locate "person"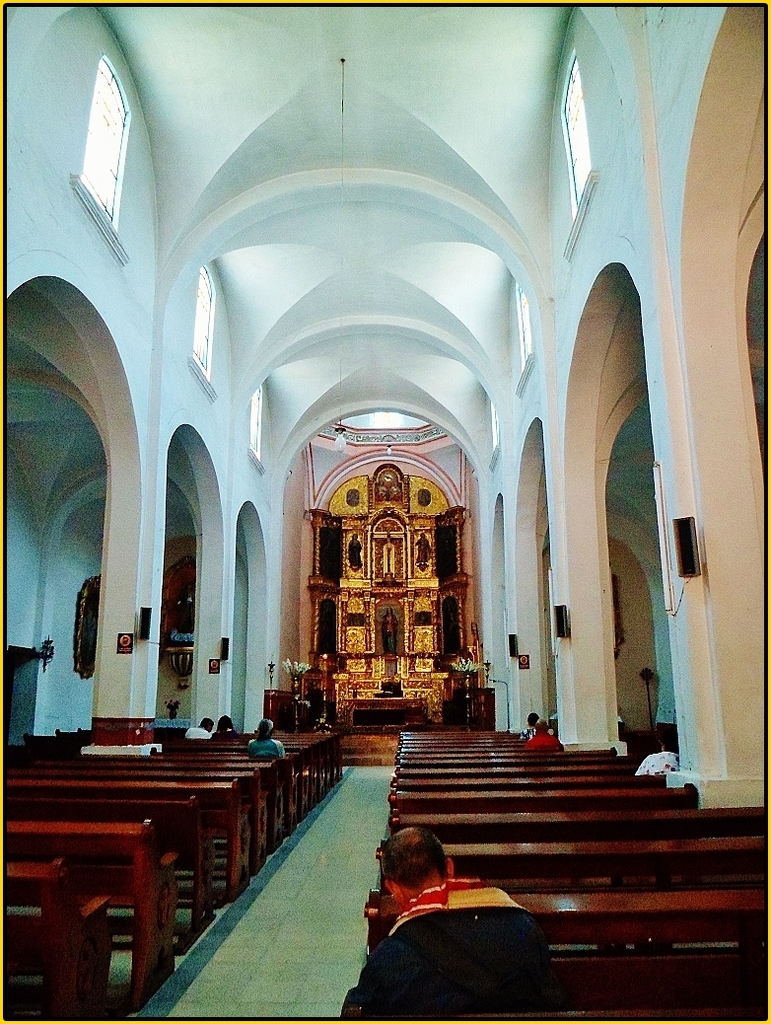
{"left": 357, "top": 812, "right": 574, "bottom": 998}
